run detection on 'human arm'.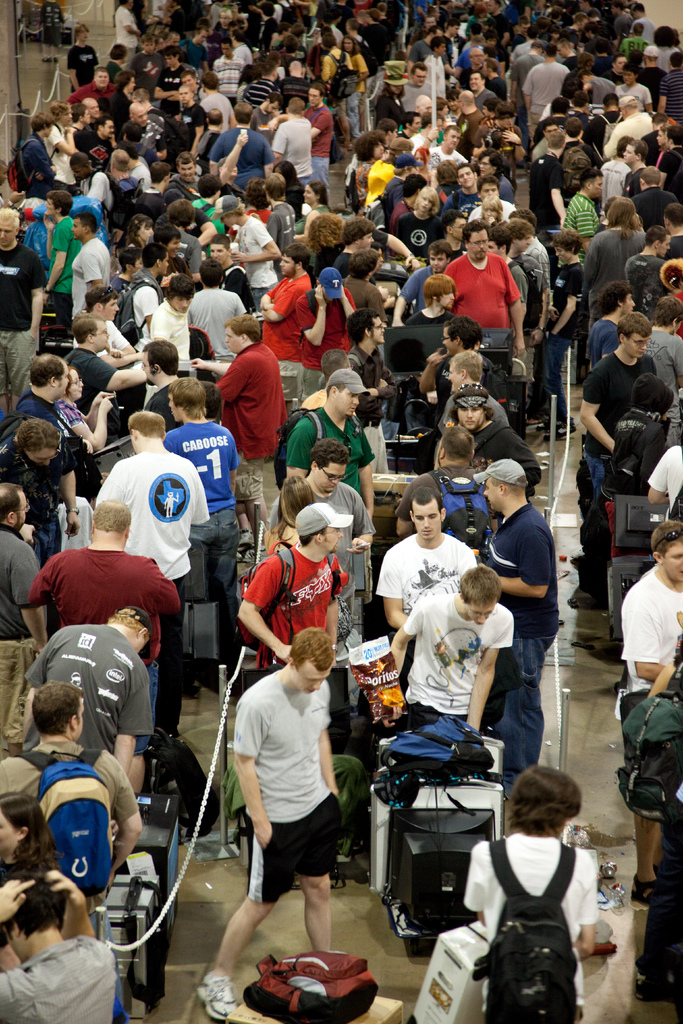
Result: (x1=598, y1=332, x2=614, y2=358).
